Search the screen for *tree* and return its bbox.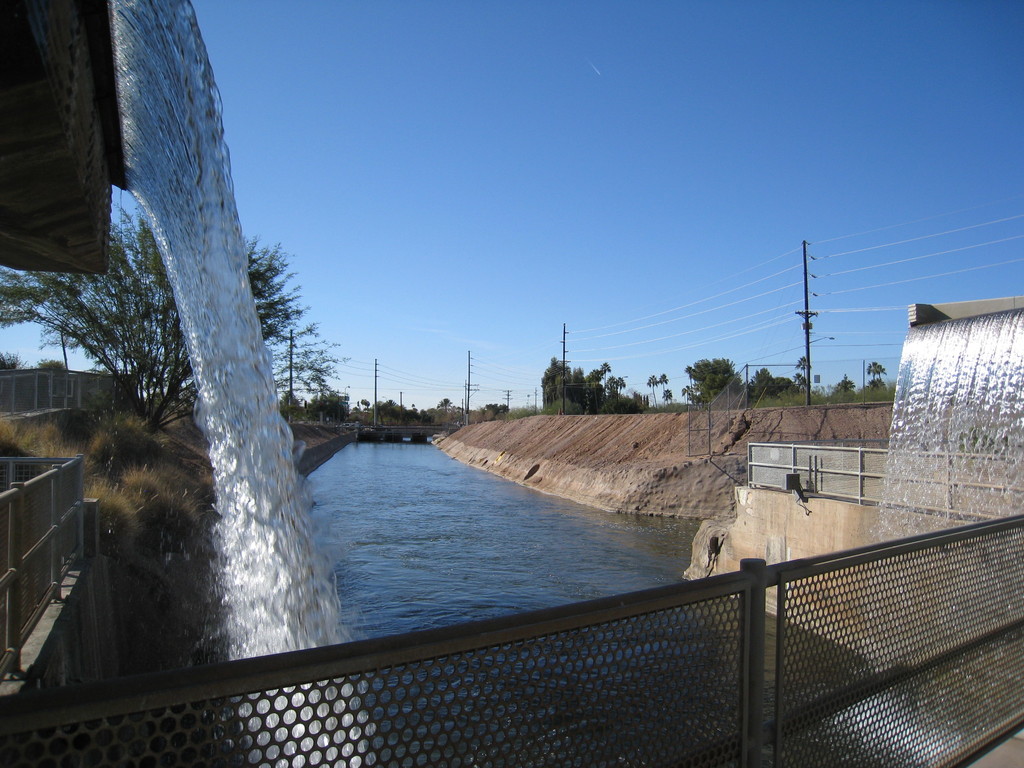
Found: 630,392,652,410.
